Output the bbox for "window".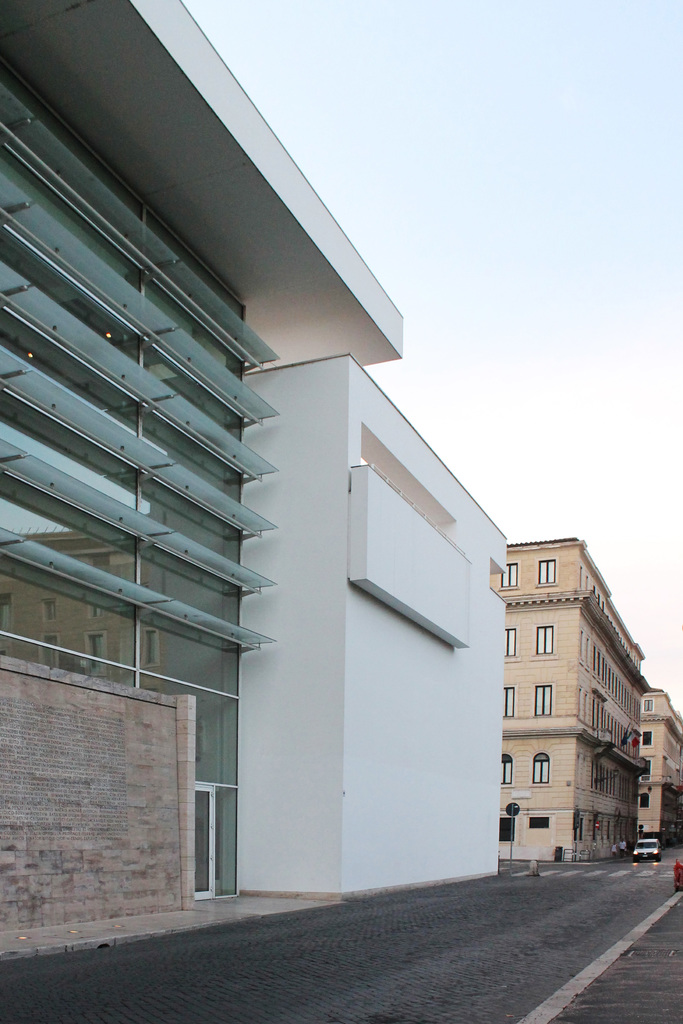
[537, 624, 554, 654].
